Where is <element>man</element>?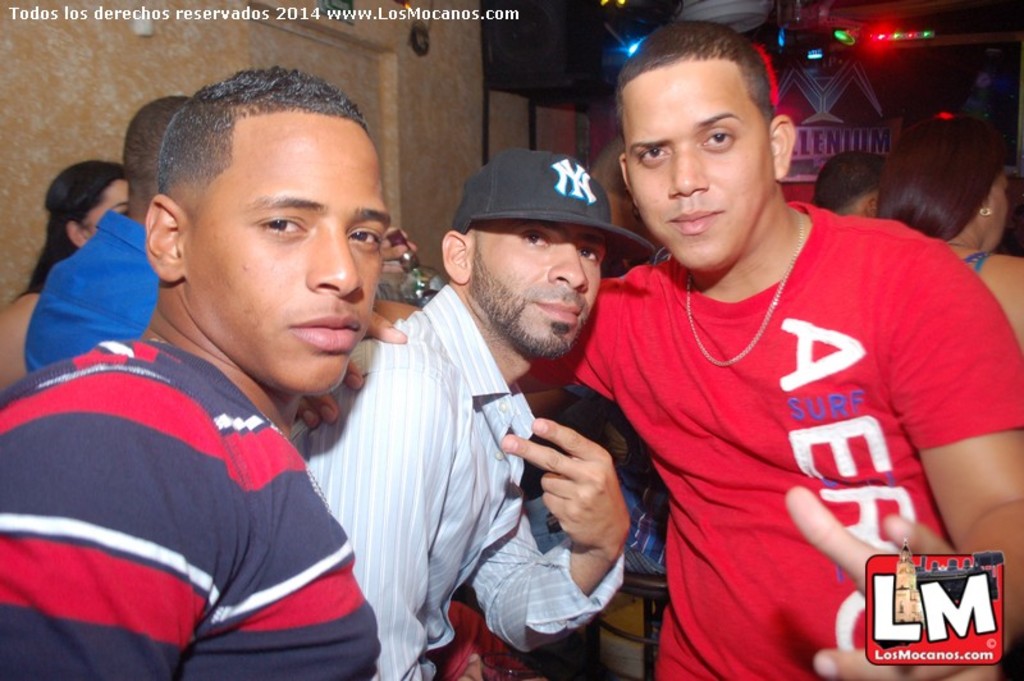
[812, 150, 895, 219].
